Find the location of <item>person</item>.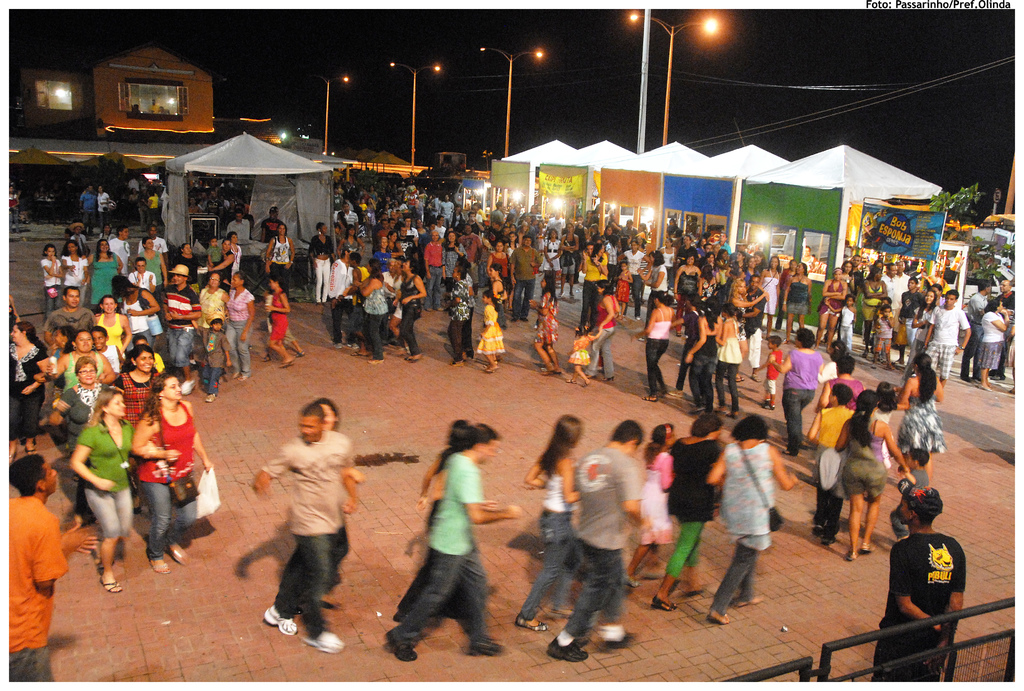
Location: bbox(583, 280, 619, 380).
